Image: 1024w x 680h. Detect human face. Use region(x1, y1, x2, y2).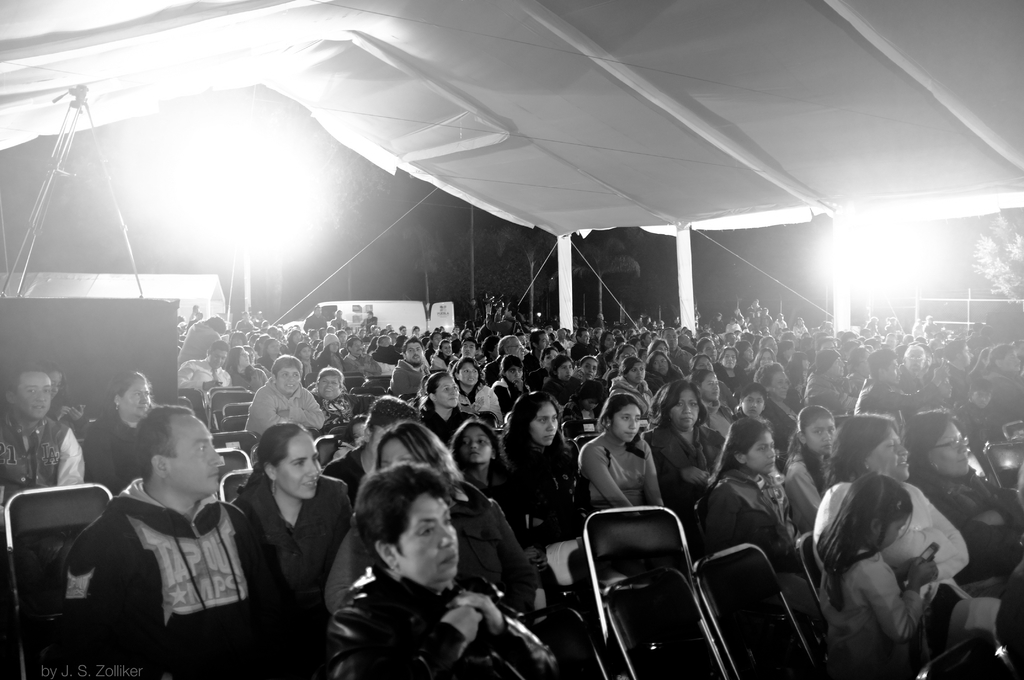
region(19, 336, 1018, 583).
